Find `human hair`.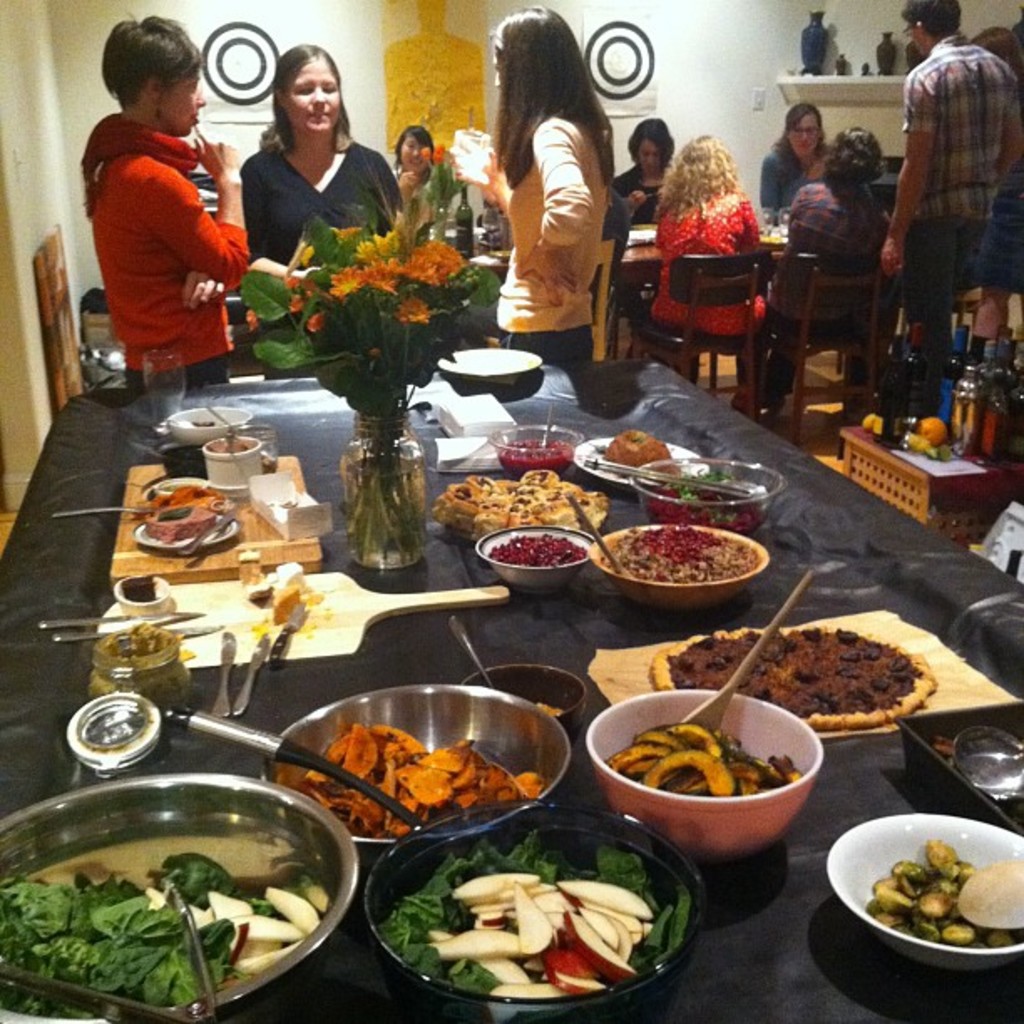
l=626, t=114, r=674, b=169.
